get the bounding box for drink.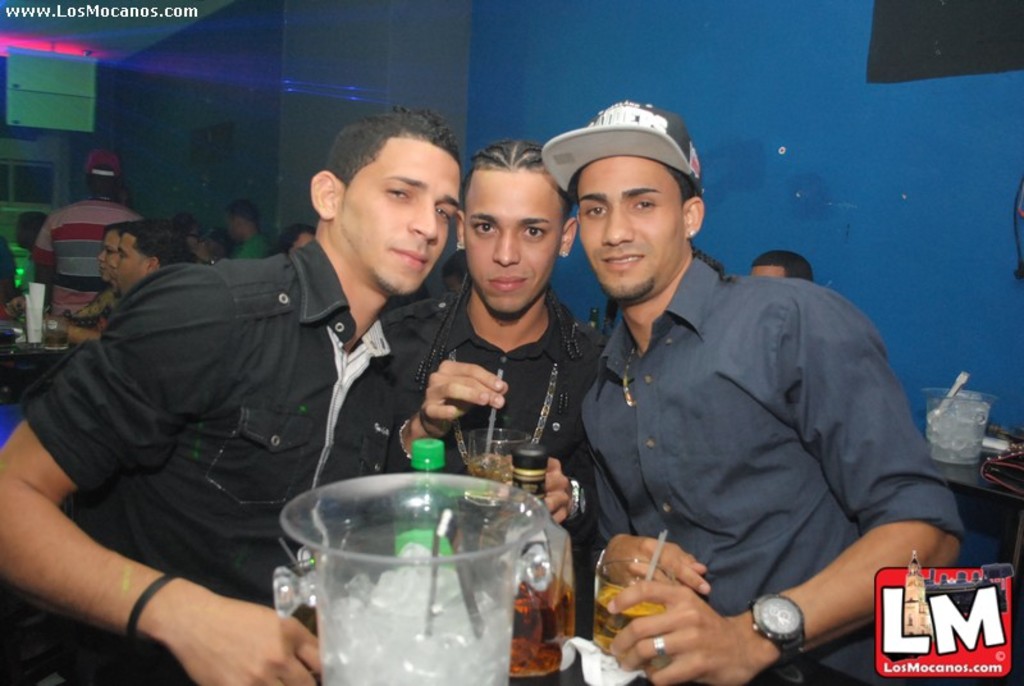
x1=316, y1=557, x2=536, y2=685.
